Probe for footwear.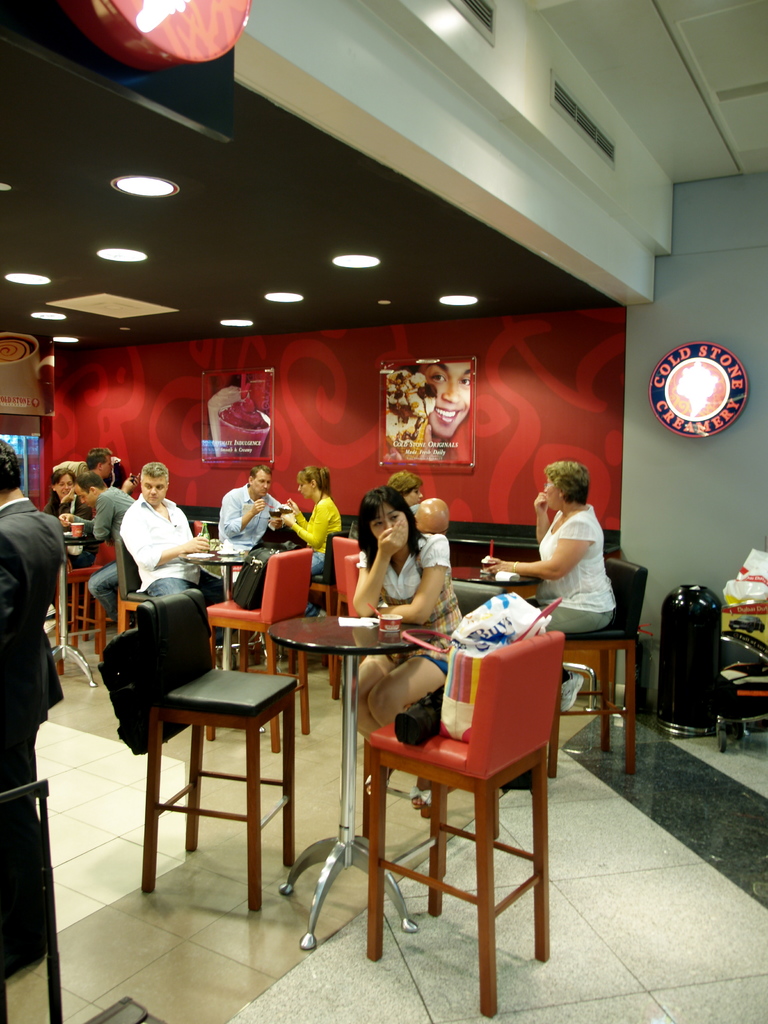
Probe result: [x1=408, y1=785, x2=434, y2=811].
